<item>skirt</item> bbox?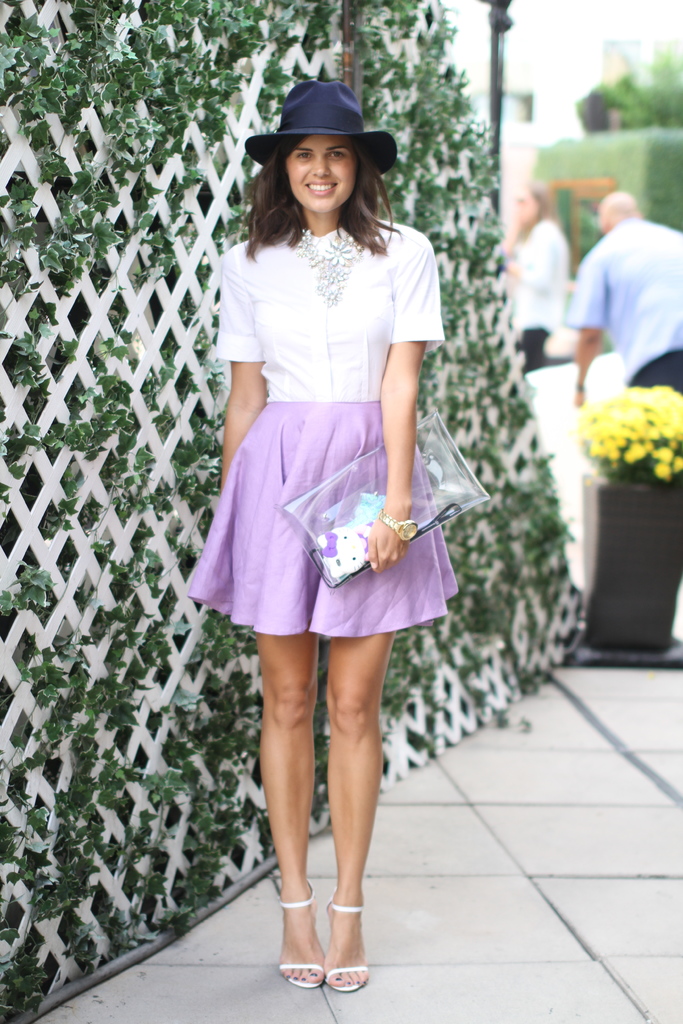
<region>187, 400, 464, 640</region>
